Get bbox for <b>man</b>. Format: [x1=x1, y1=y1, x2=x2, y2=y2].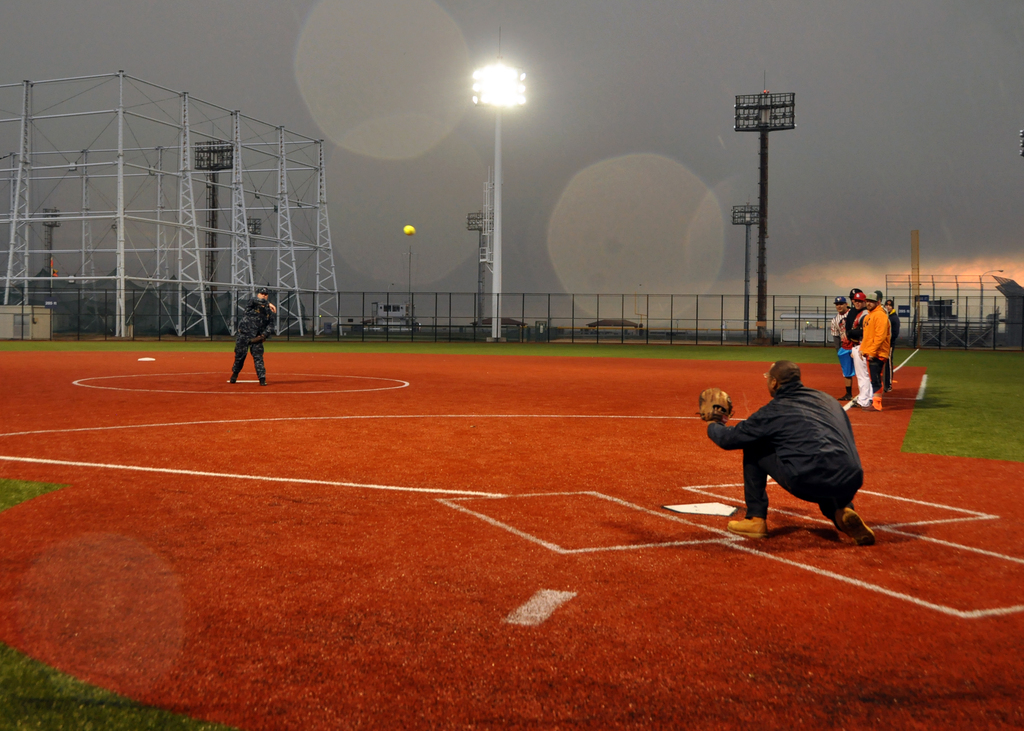
[x1=227, y1=286, x2=278, y2=386].
